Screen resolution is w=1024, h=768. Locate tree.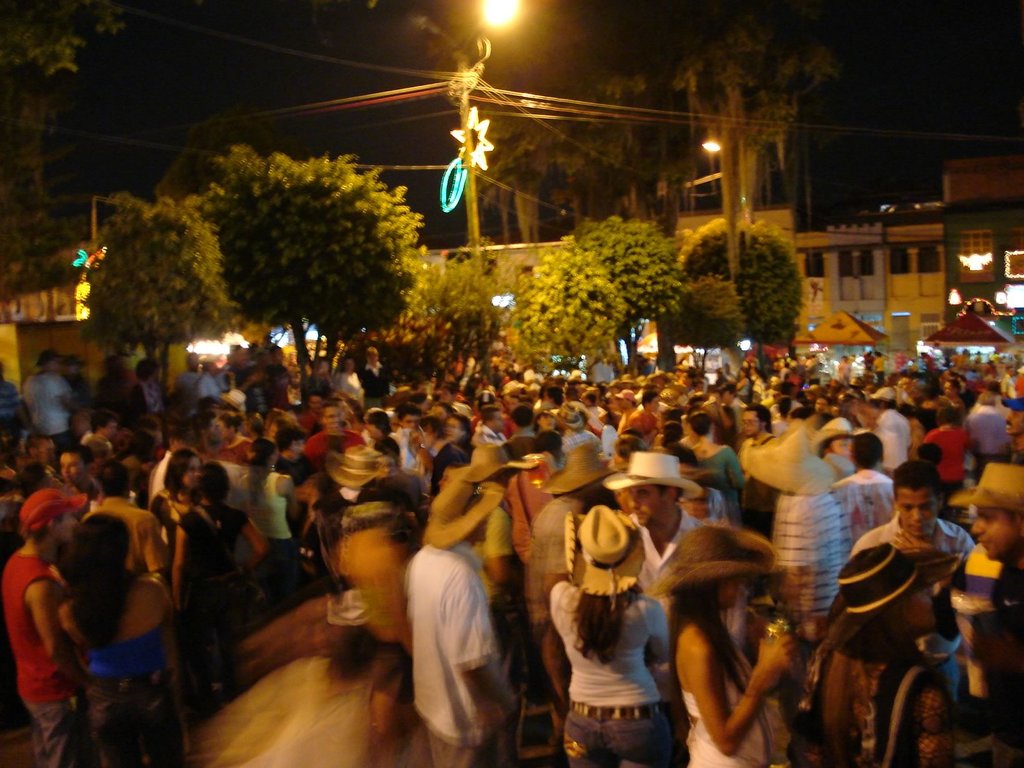
659,274,737,380.
